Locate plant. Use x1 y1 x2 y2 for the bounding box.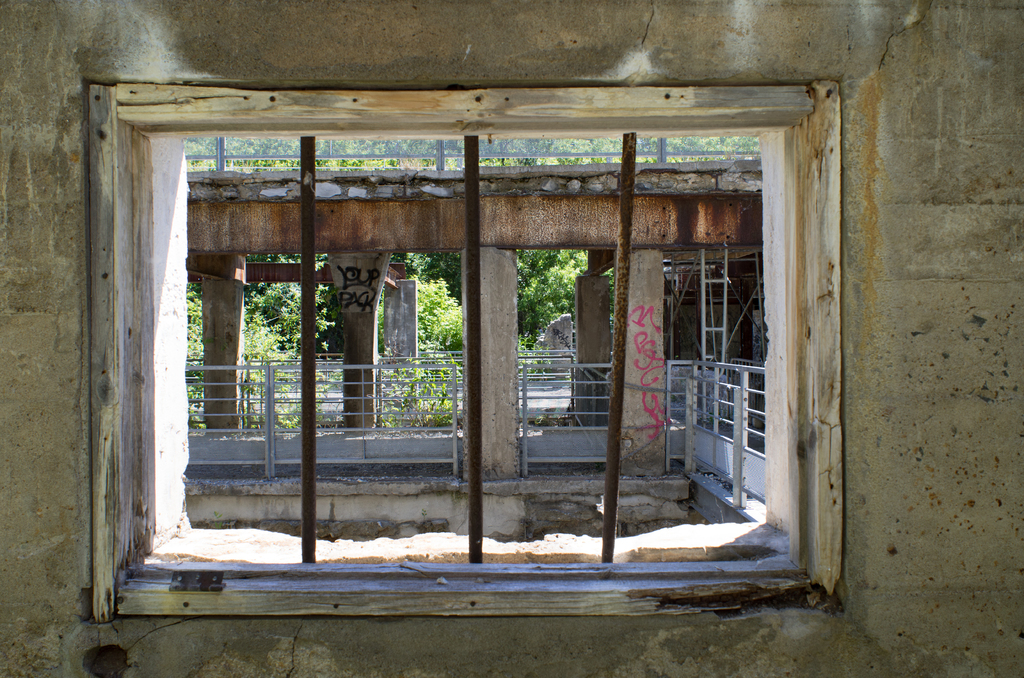
365 363 460 437.
